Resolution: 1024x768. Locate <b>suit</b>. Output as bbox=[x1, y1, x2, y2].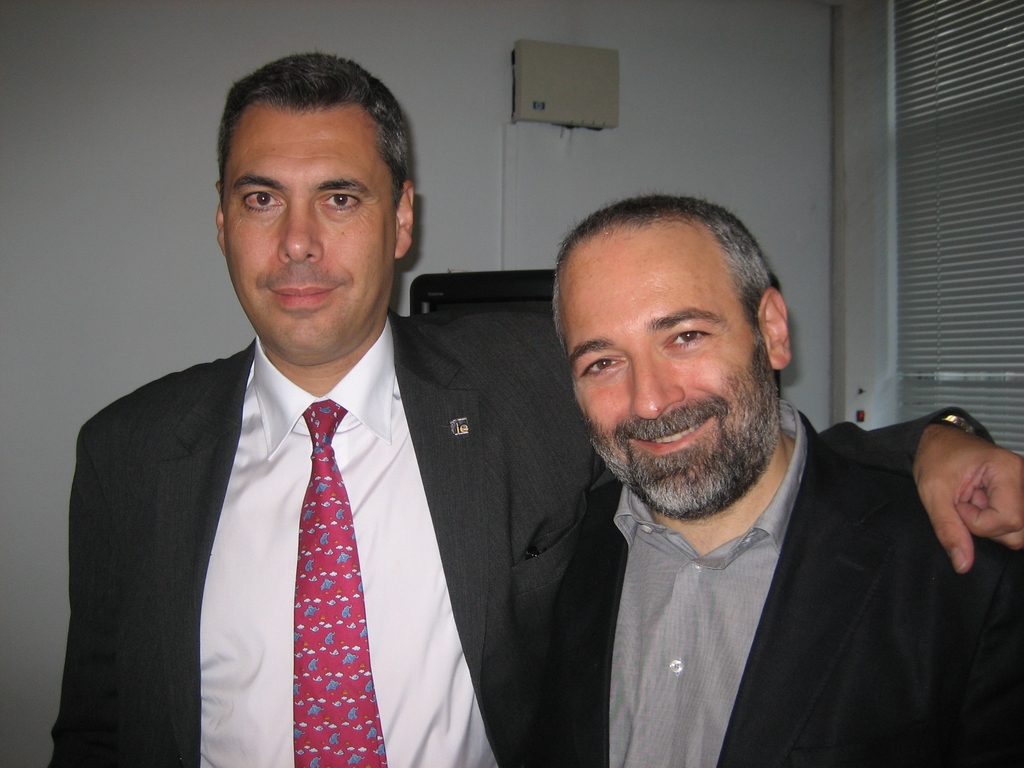
bbox=[524, 395, 1023, 765].
